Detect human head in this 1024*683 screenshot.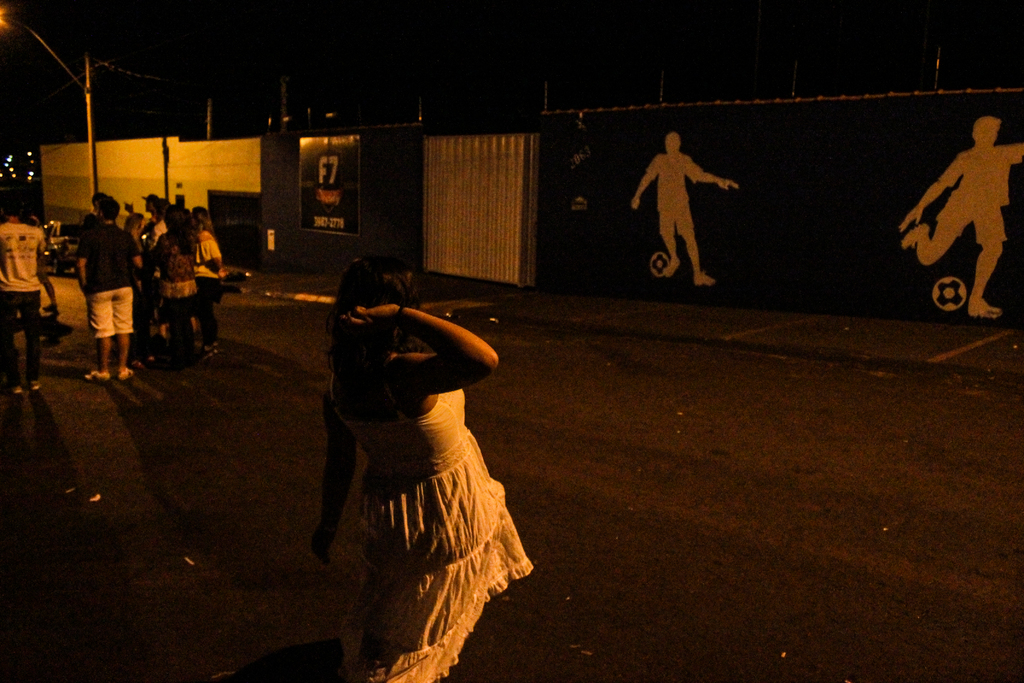
Detection: [x1=90, y1=198, x2=121, y2=223].
